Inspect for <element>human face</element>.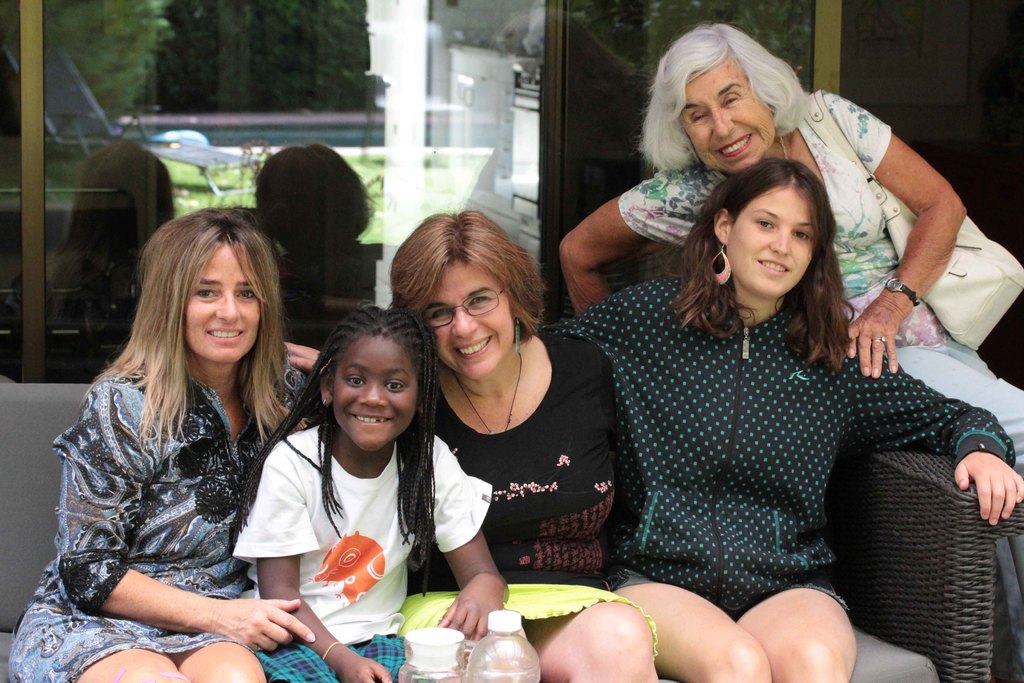
Inspection: x1=682, y1=60, x2=775, y2=176.
